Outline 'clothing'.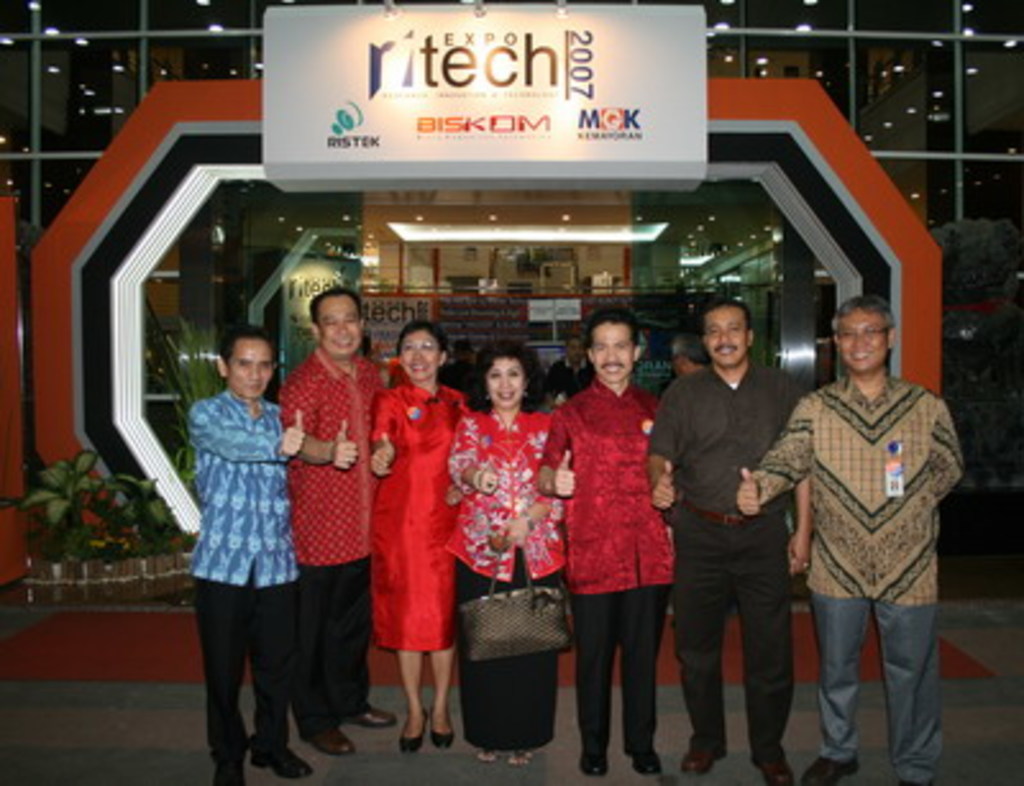
Outline: select_region(453, 348, 571, 766).
